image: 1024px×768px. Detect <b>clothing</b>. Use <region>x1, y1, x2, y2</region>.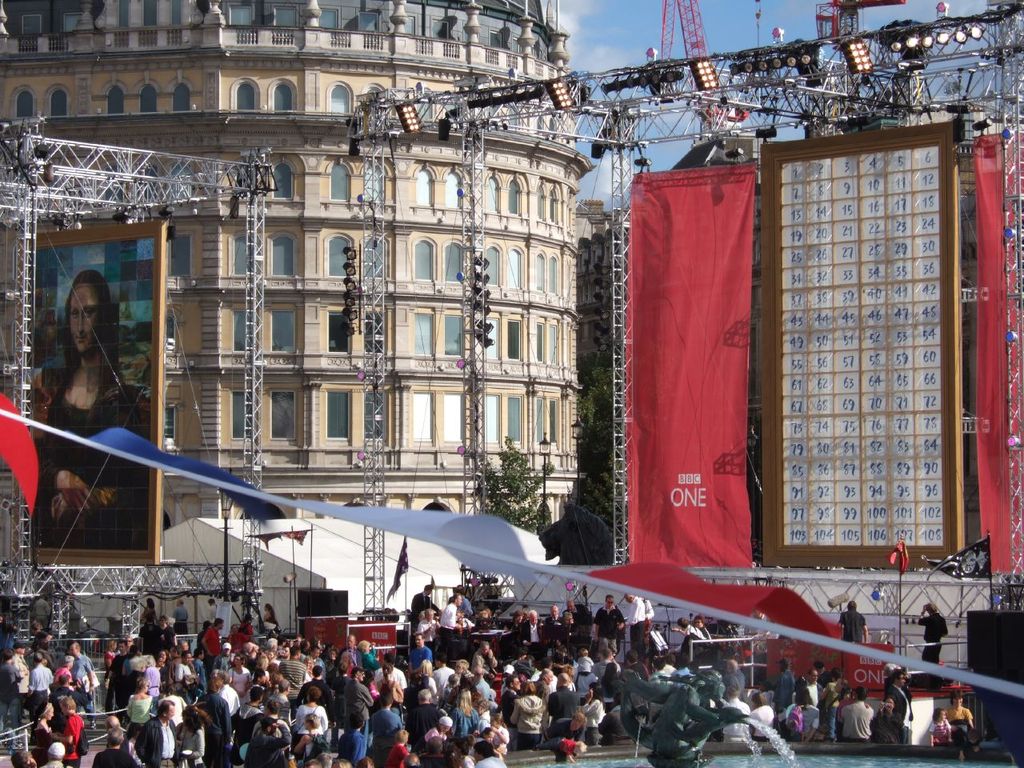
<region>797, 677, 833, 713</region>.
